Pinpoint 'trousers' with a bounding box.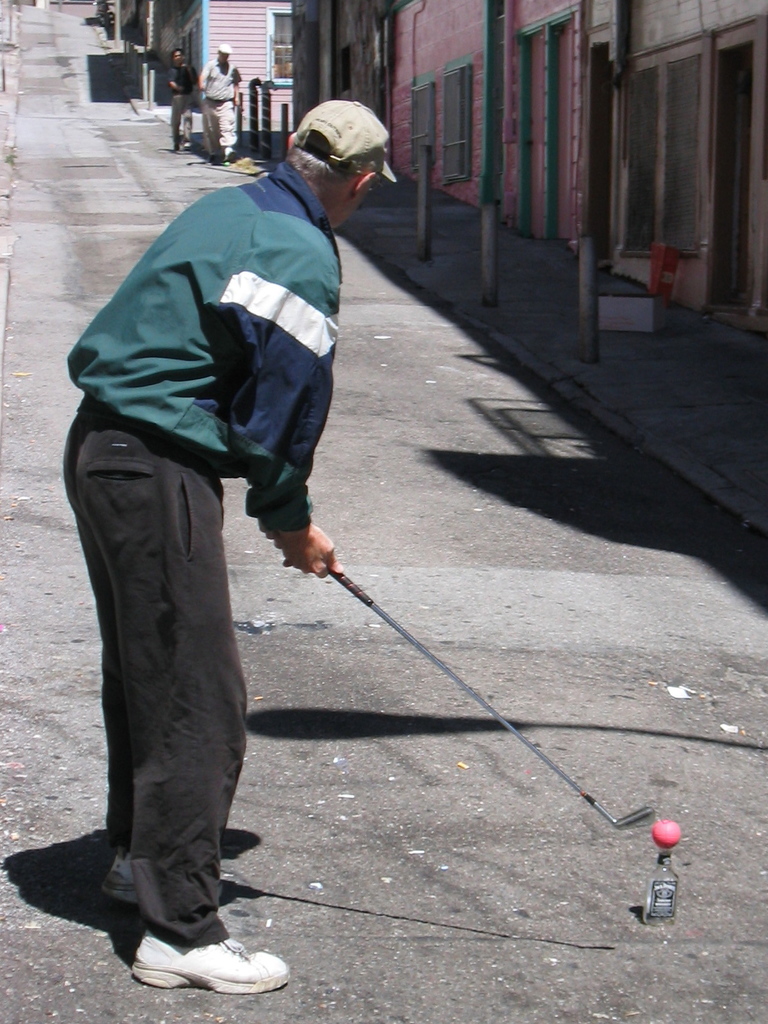
198, 95, 239, 162.
